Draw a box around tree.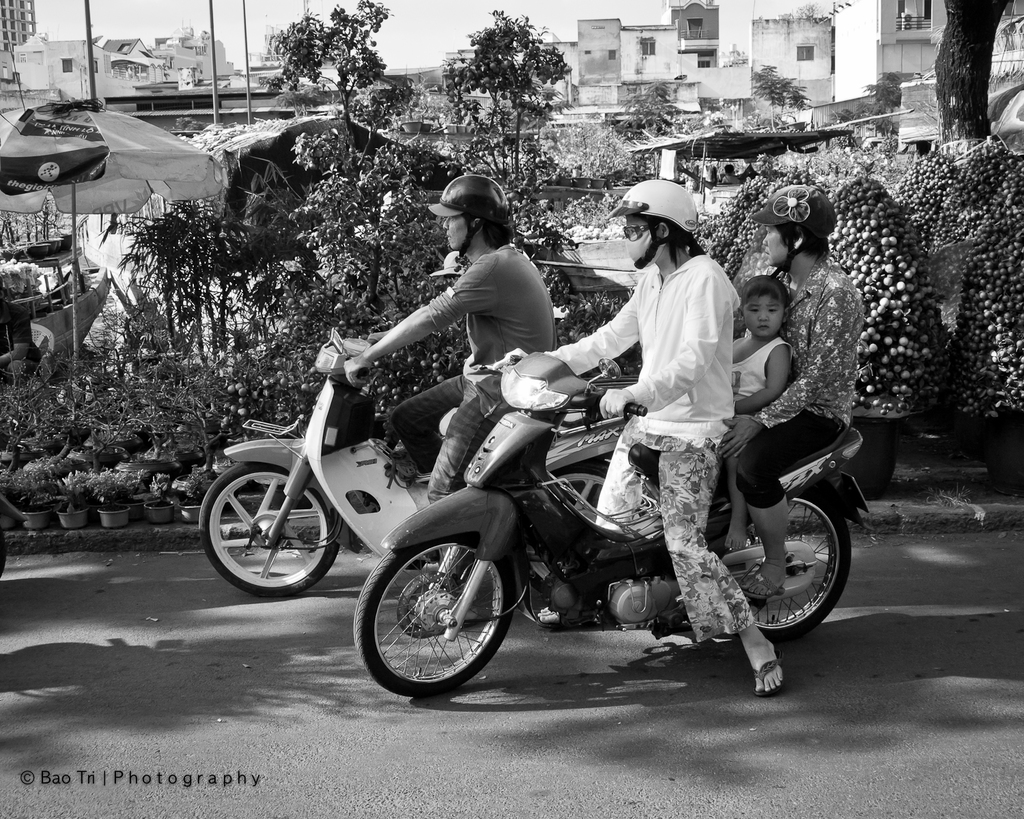
[816,68,898,136].
